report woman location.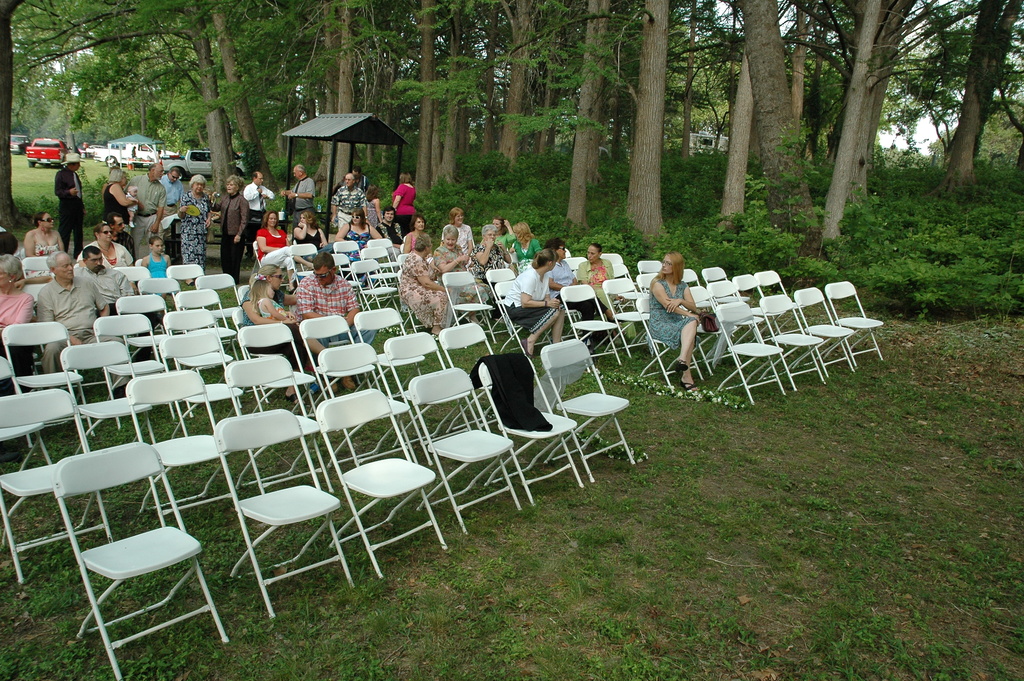
Report: bbox(490, 213, 520, 254).
